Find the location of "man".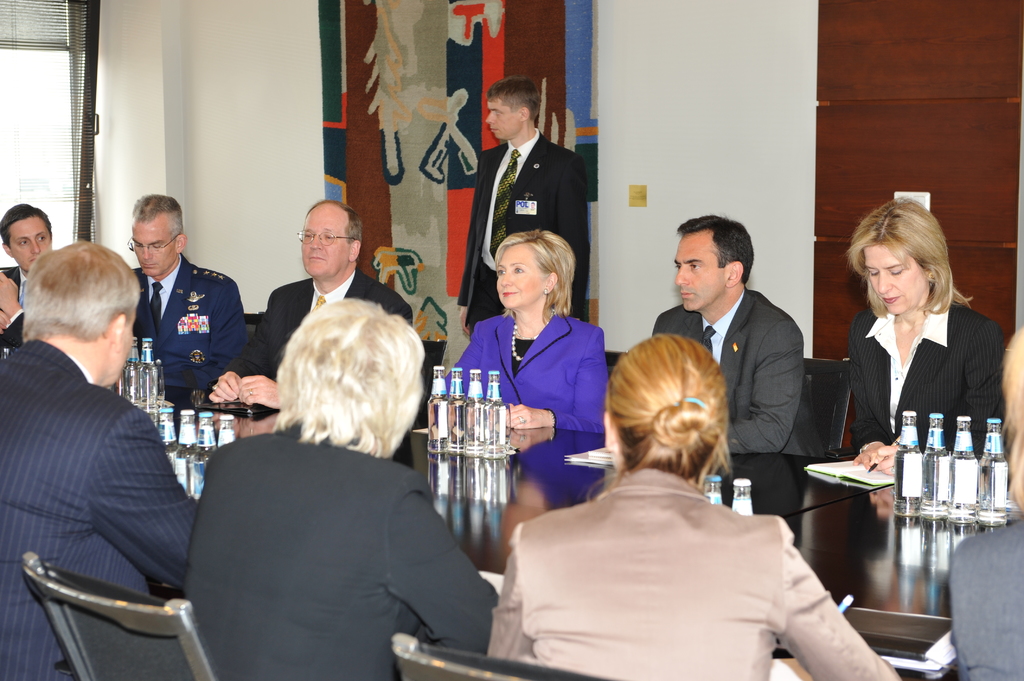
Location: (x1=128, y1=193, x2=249, y2=396).
